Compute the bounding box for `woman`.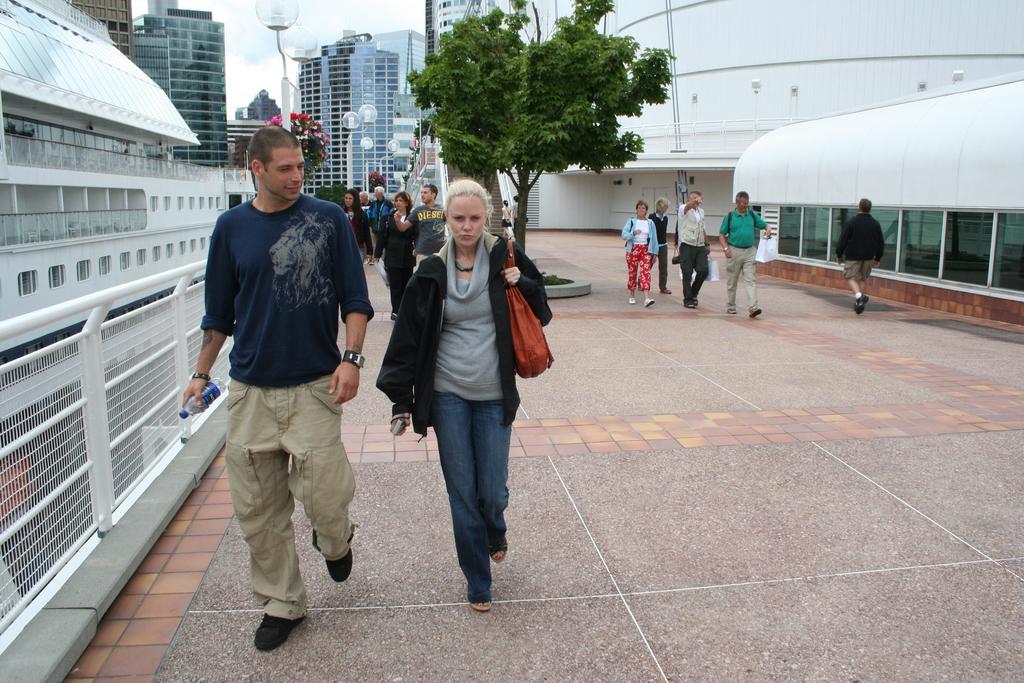
left=343, top=189, right=375, bottom=268.
